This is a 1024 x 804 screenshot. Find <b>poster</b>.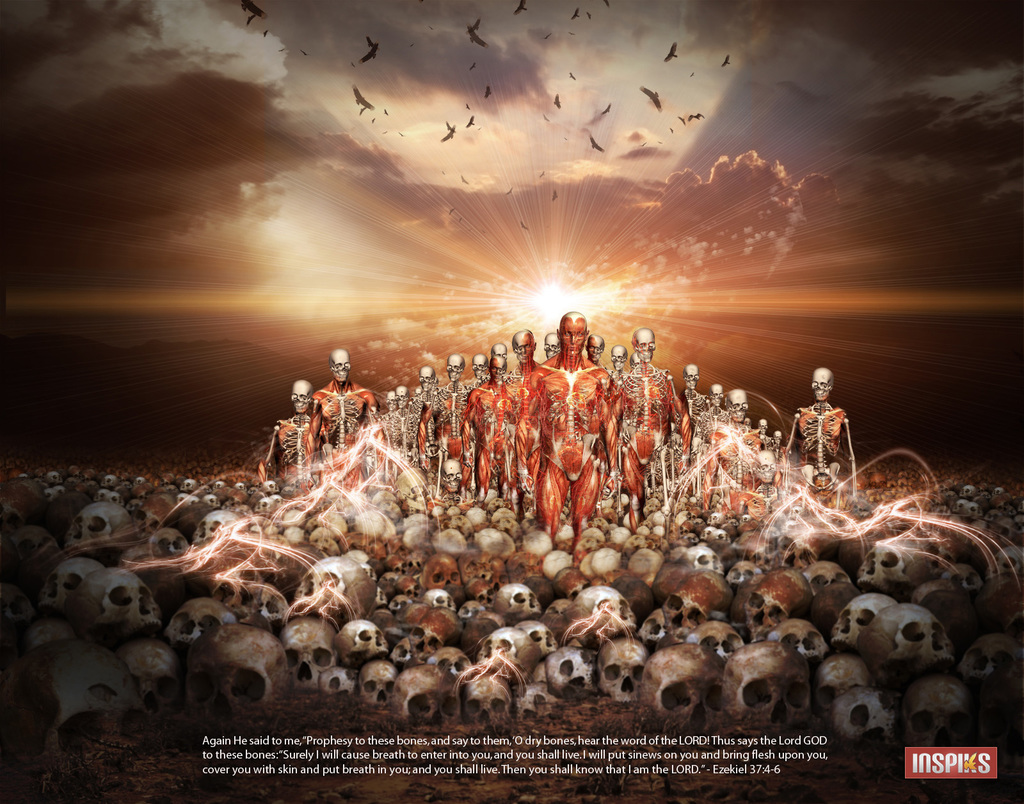
Bounding box: [x1=0, y1=0, x2=1023, y2=801].
